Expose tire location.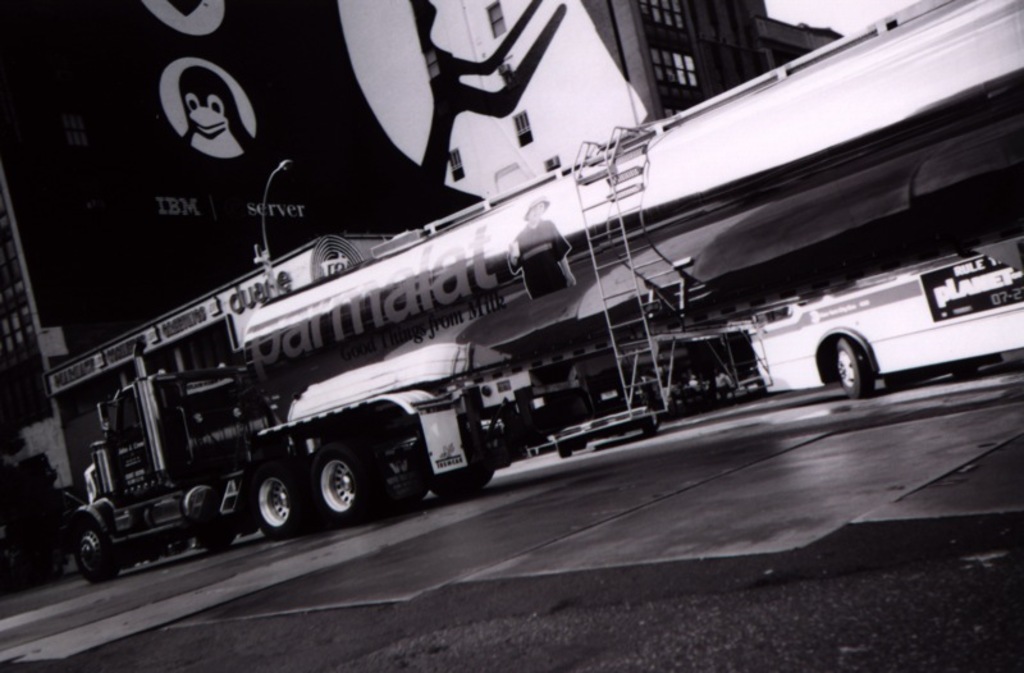
Exposed at box=[558, 445, 571, 458].
